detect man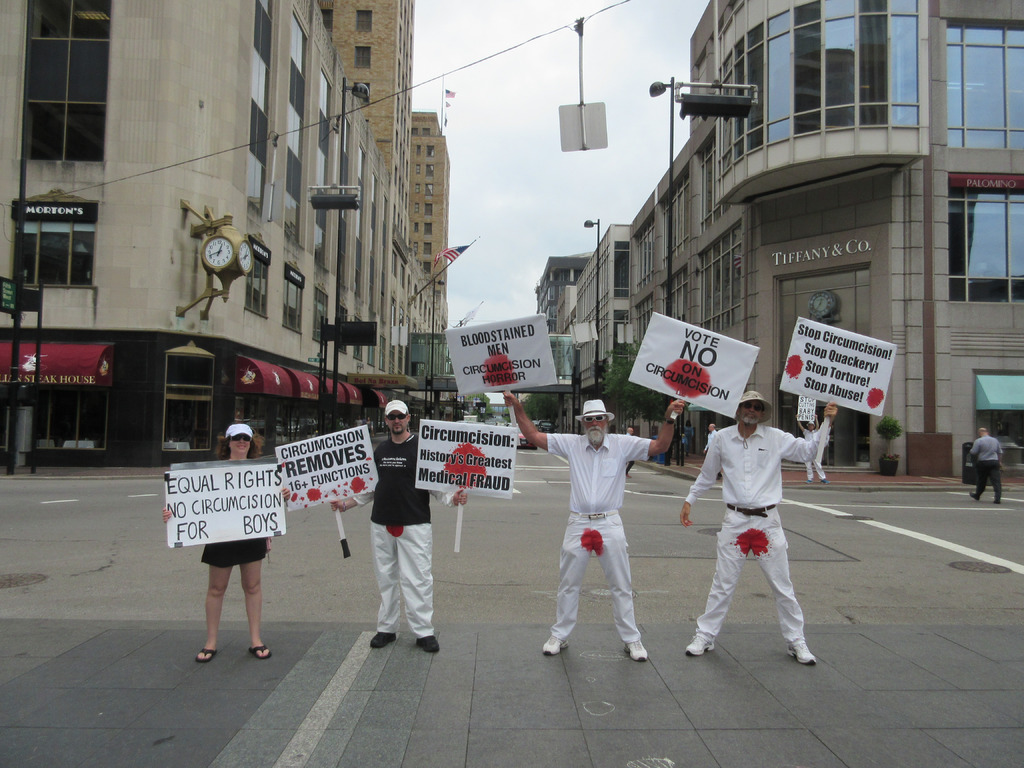
BBox(500, 389, 687, 659)
